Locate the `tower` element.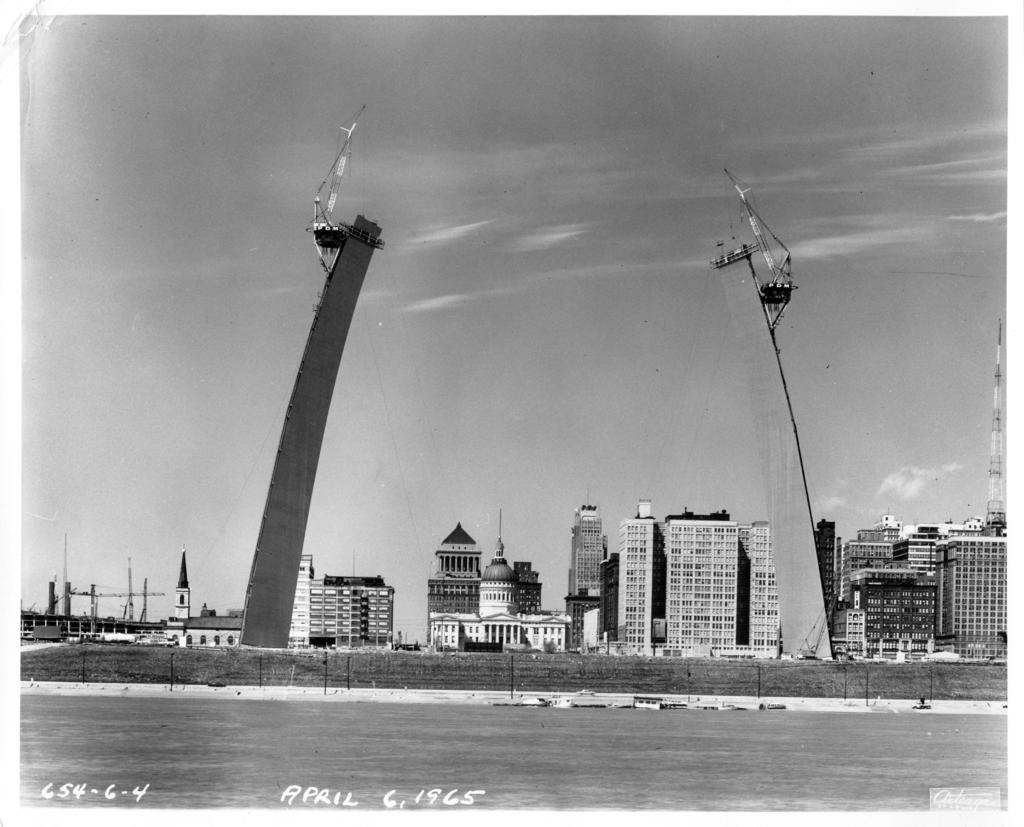
Element bbox: region(660, 511, 740, 675).
